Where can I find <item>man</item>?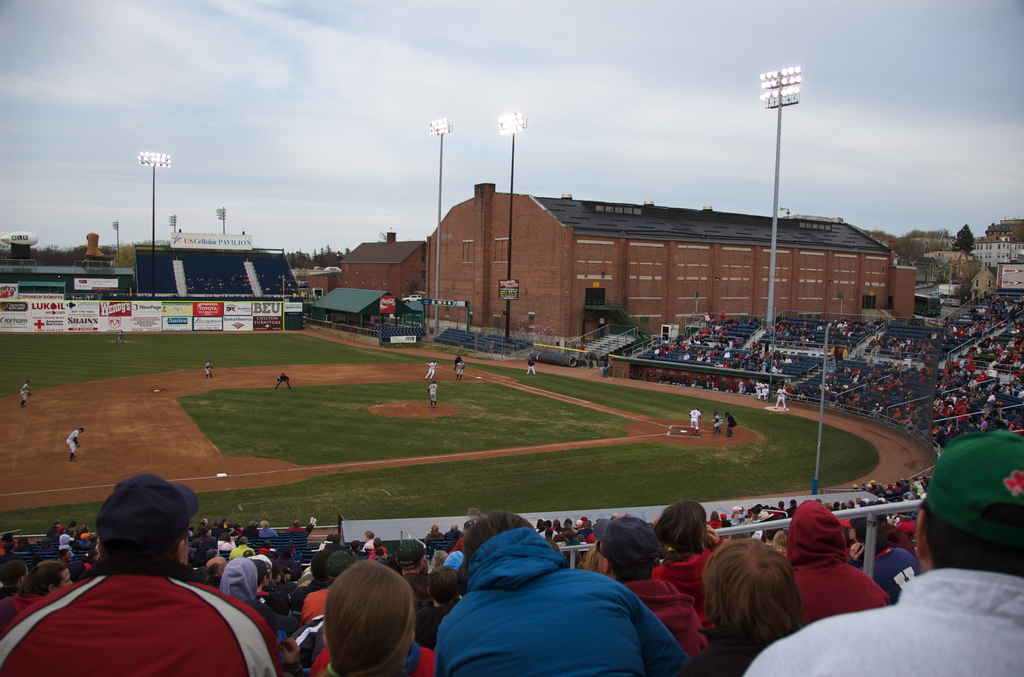
You can find it at [x1=527, y1=355, x2=535, y2=378].
